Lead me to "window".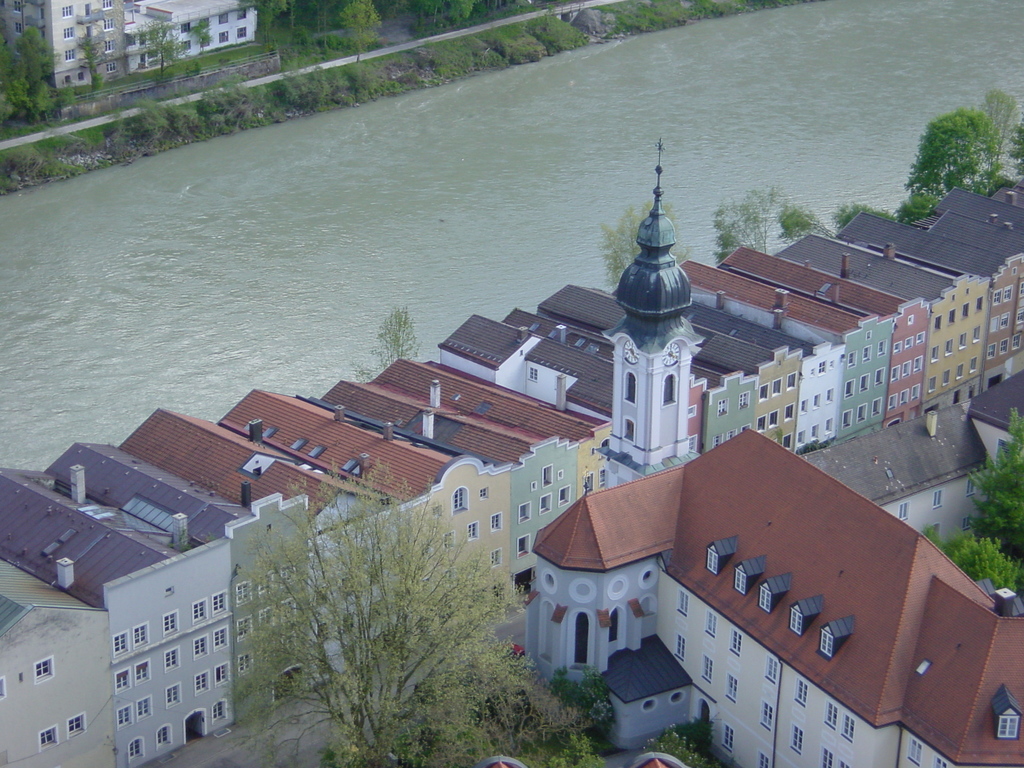
Lead to {"x1": 997, "y1": 704, "x2": 1020, "y2": 740}.
